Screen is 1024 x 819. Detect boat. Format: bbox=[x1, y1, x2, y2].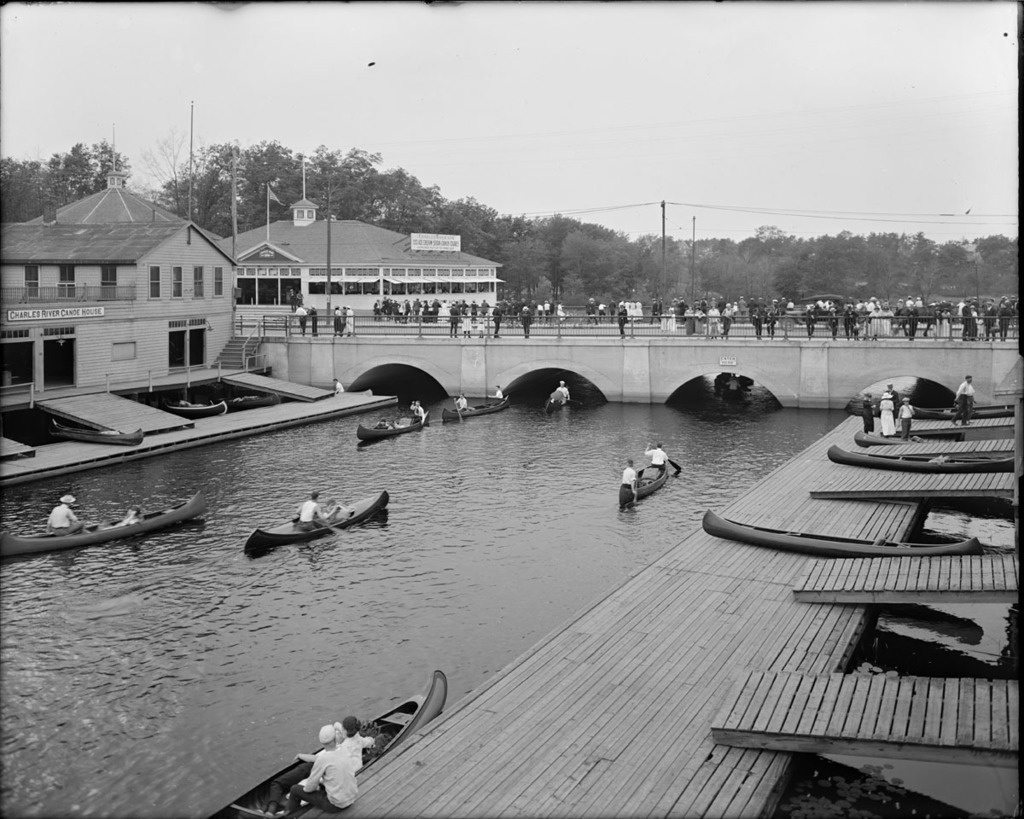
bbox=[0, 492, 202, 565].
